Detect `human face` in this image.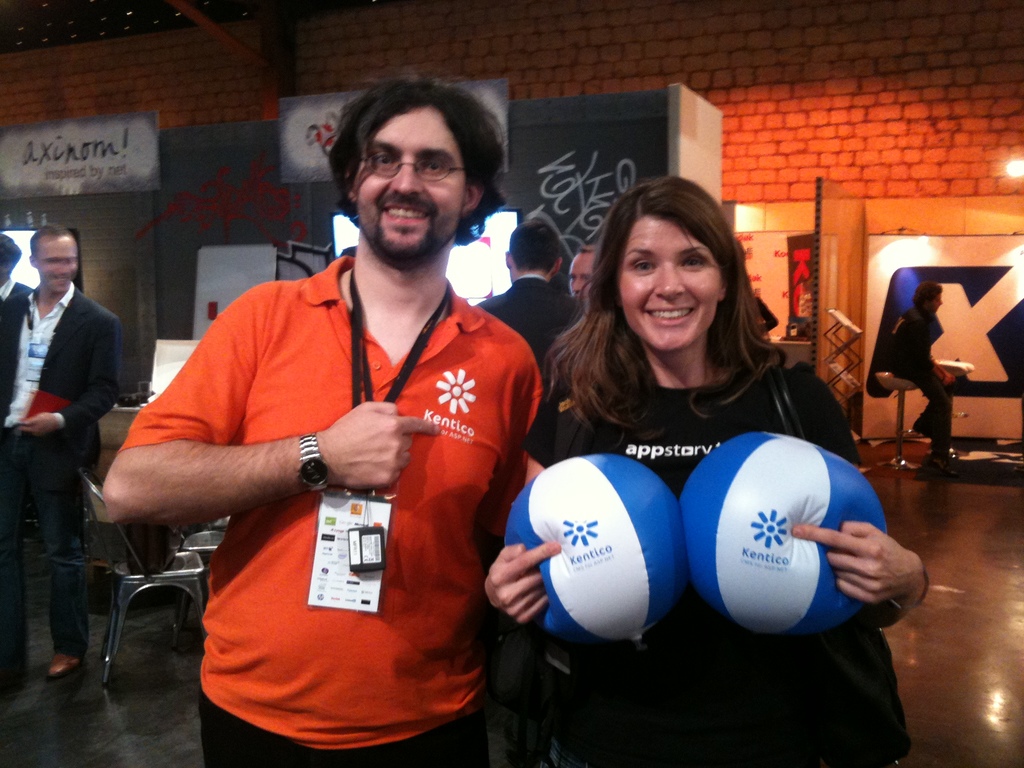
Detection: (x1=353, y1=104, x2=468, y2=257).
